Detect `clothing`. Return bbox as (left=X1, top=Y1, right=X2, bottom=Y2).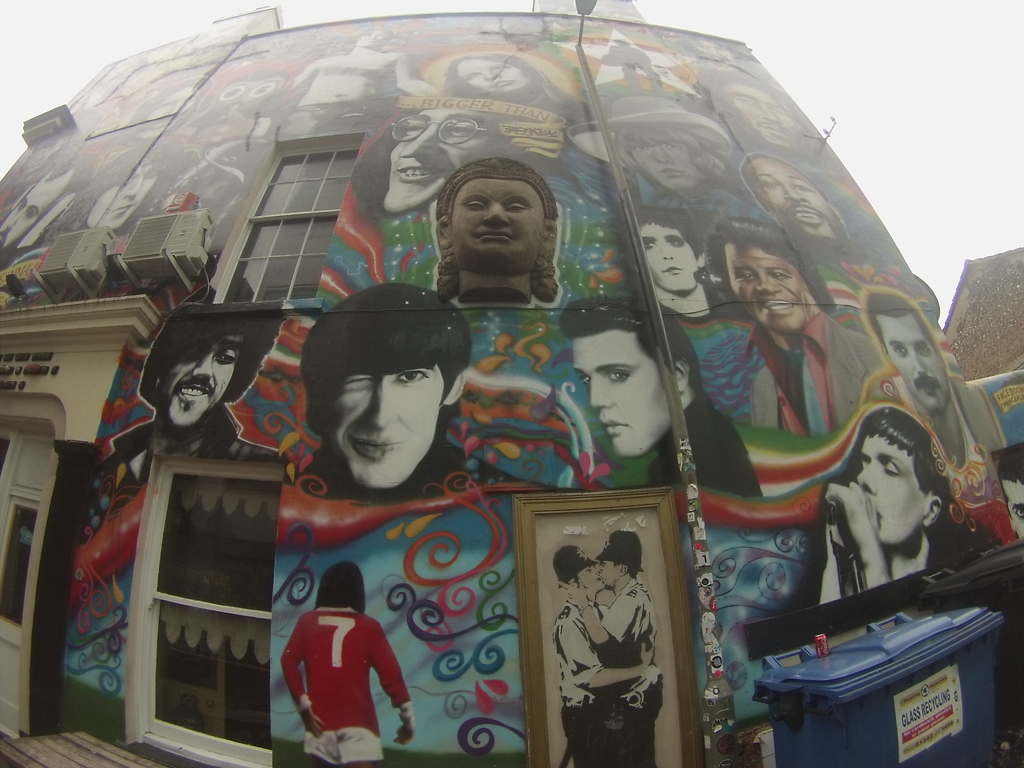
(left=296, top=439, right=508, bottom=505).
